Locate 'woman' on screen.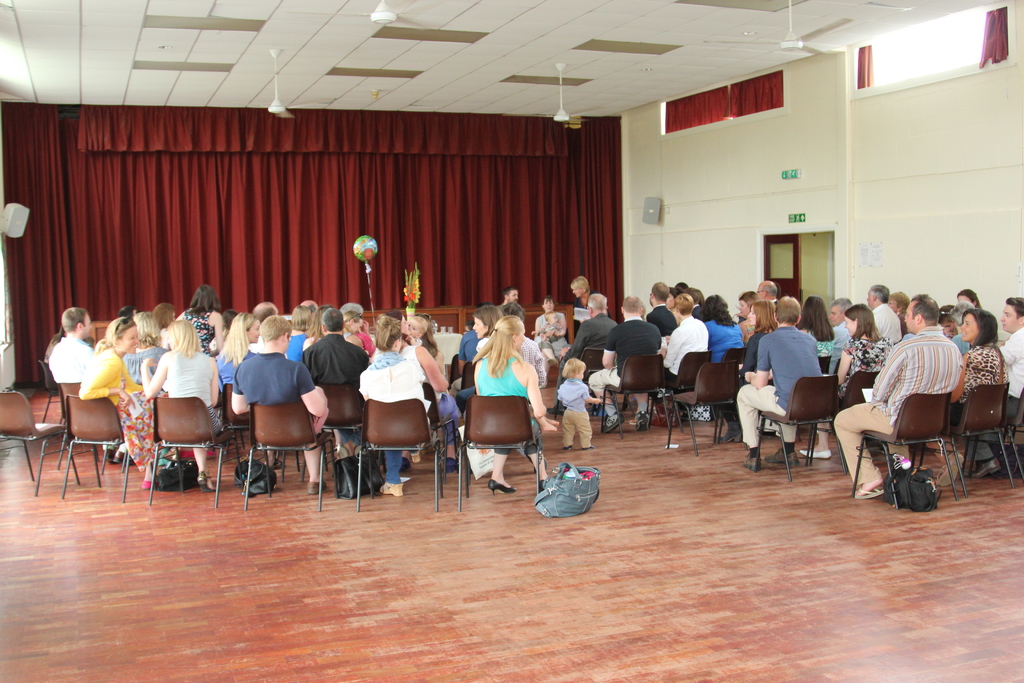
On screen at [703, 290, 750, 359].
